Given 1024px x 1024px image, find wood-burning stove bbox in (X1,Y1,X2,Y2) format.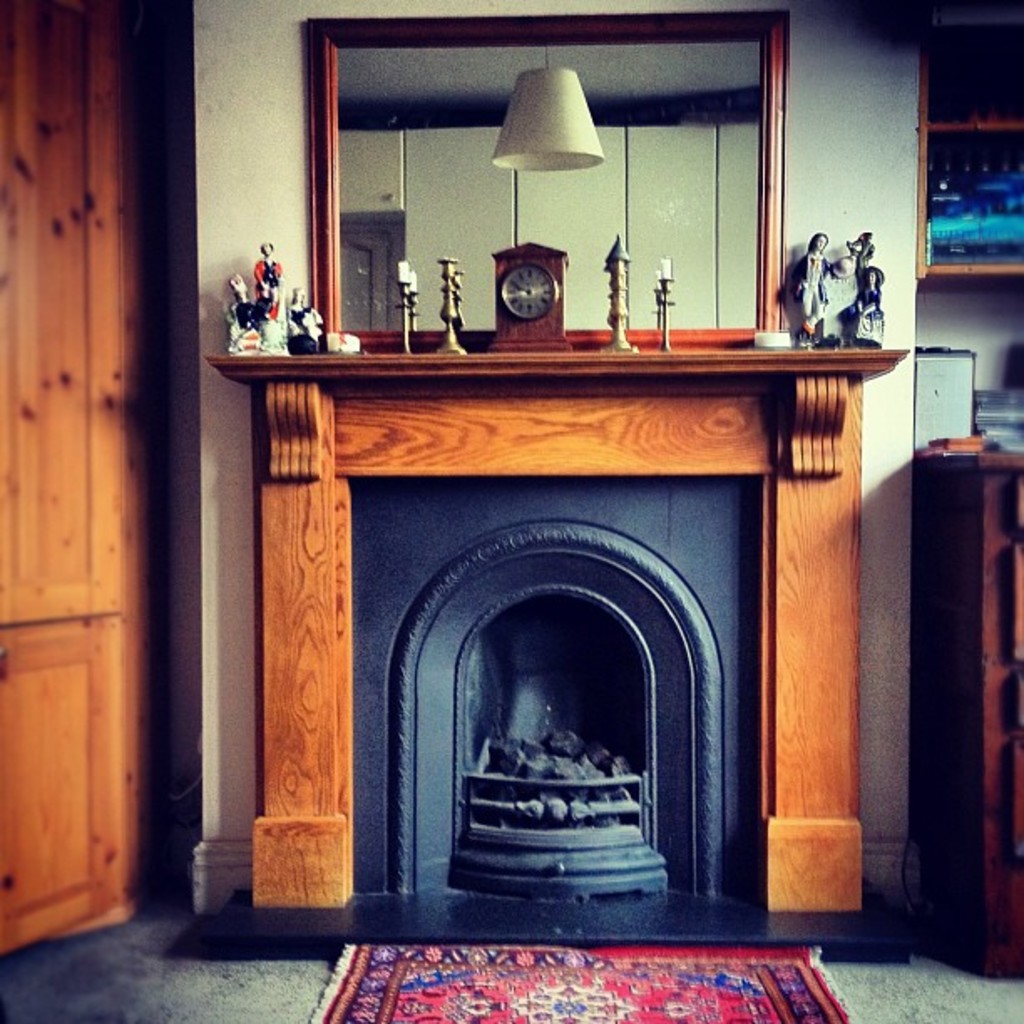
(445,589,668,892).
